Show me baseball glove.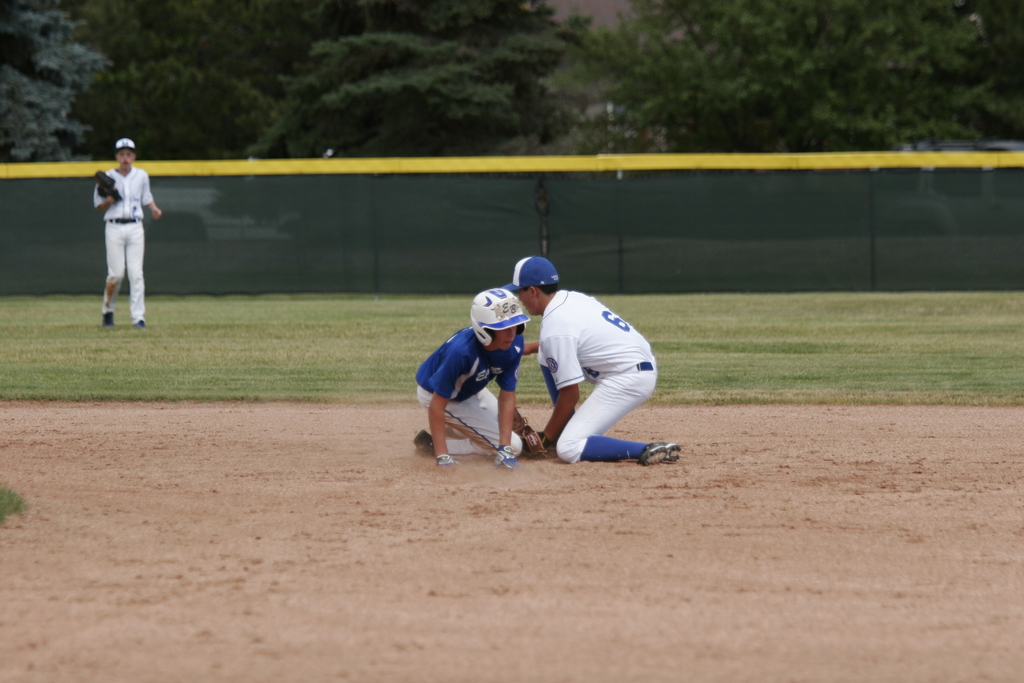
baseball glove is here: <box>92,171,125,201</box>.
